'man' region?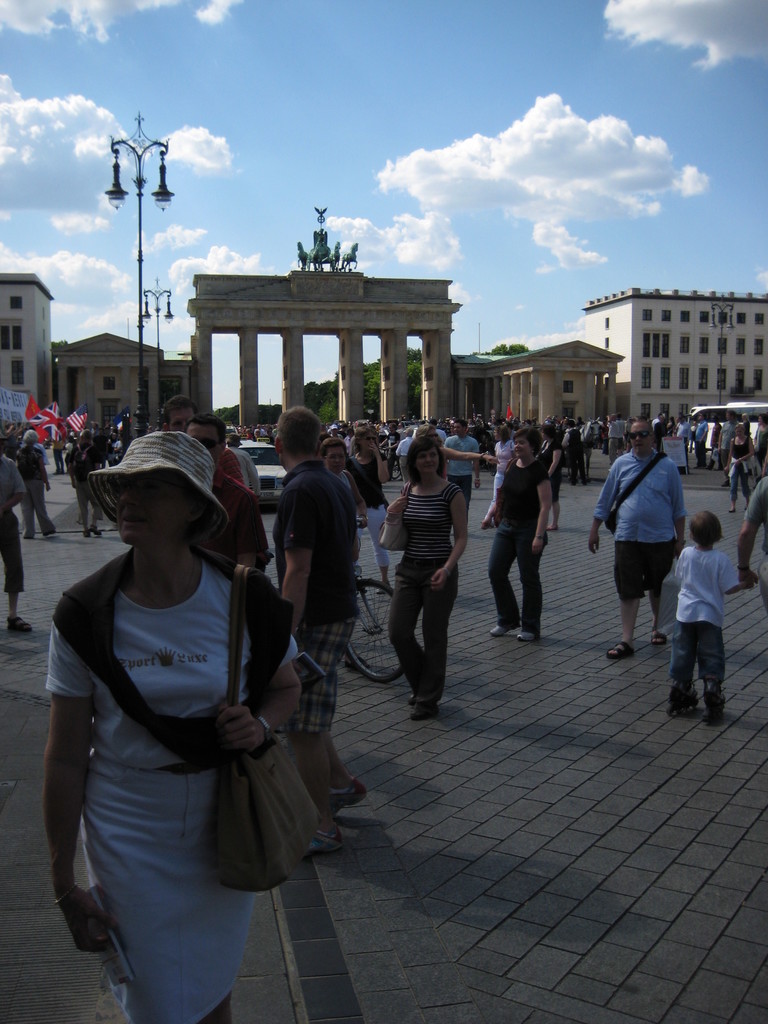
l=592, t=405, r=685, b=666
